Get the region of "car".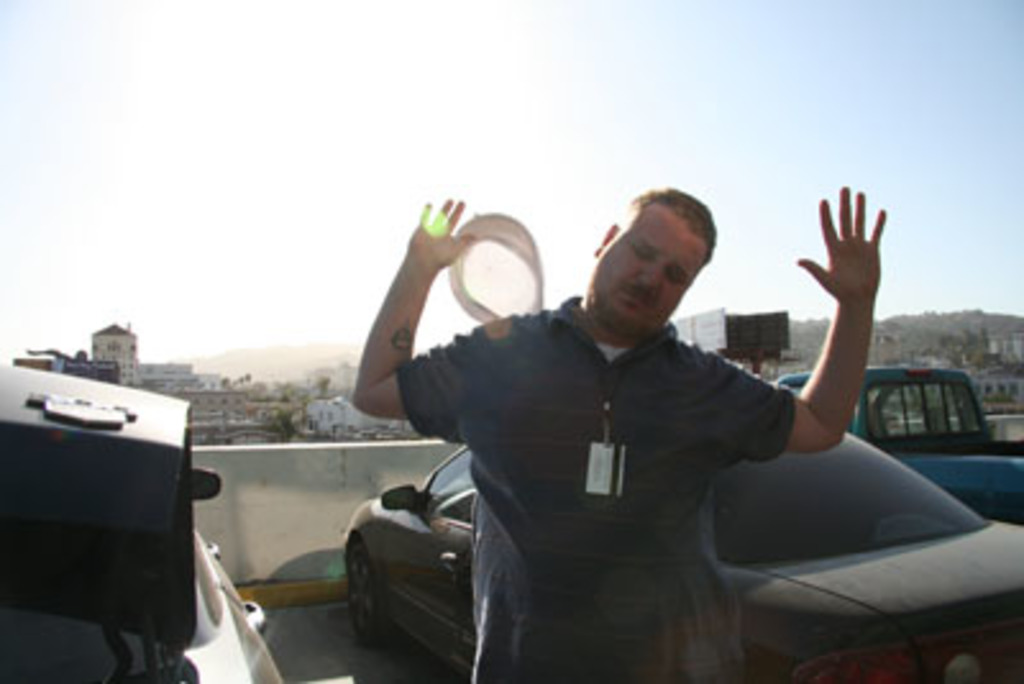
x1=335, y1=387, x2=1021, y2=681.
